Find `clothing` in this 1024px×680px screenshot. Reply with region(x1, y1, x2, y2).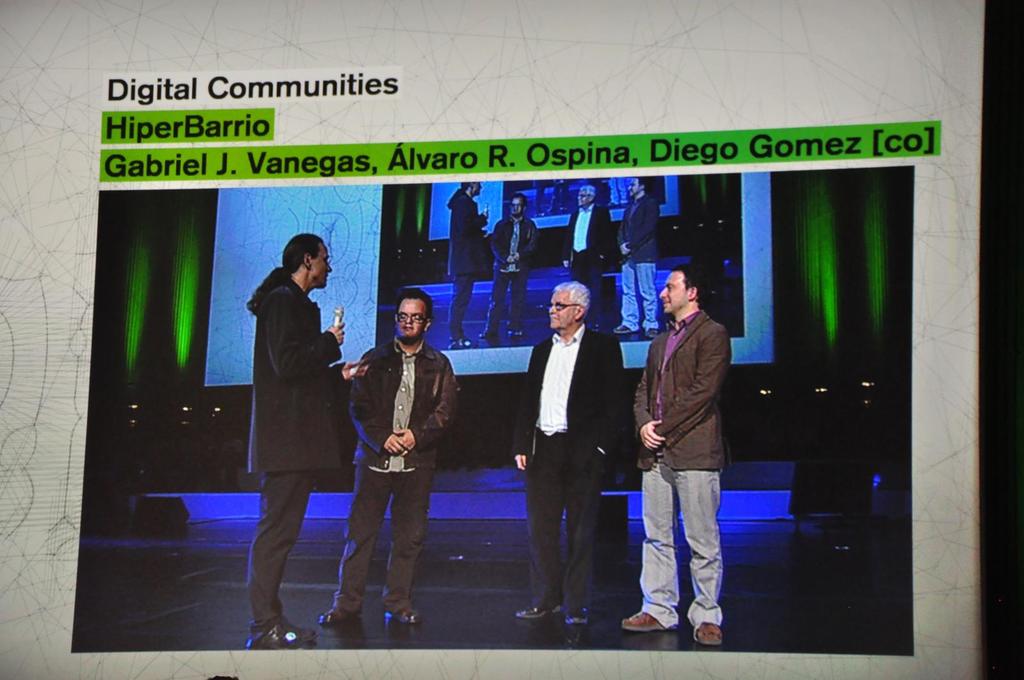
region(240, 273, 343, 617).
